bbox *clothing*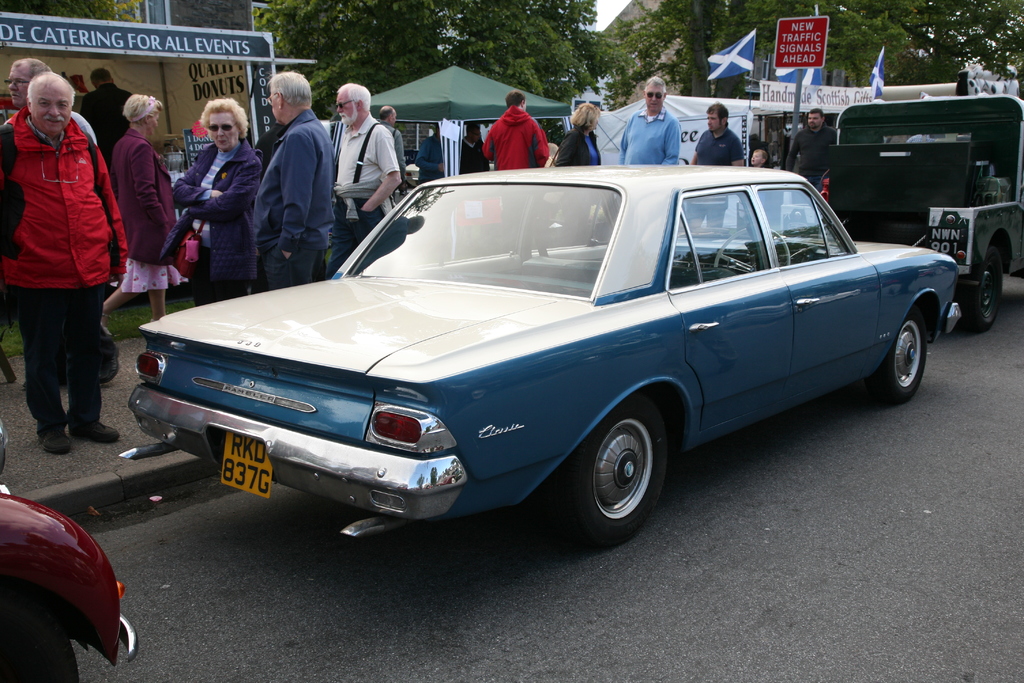
box=[556, 126, 588, 166]
